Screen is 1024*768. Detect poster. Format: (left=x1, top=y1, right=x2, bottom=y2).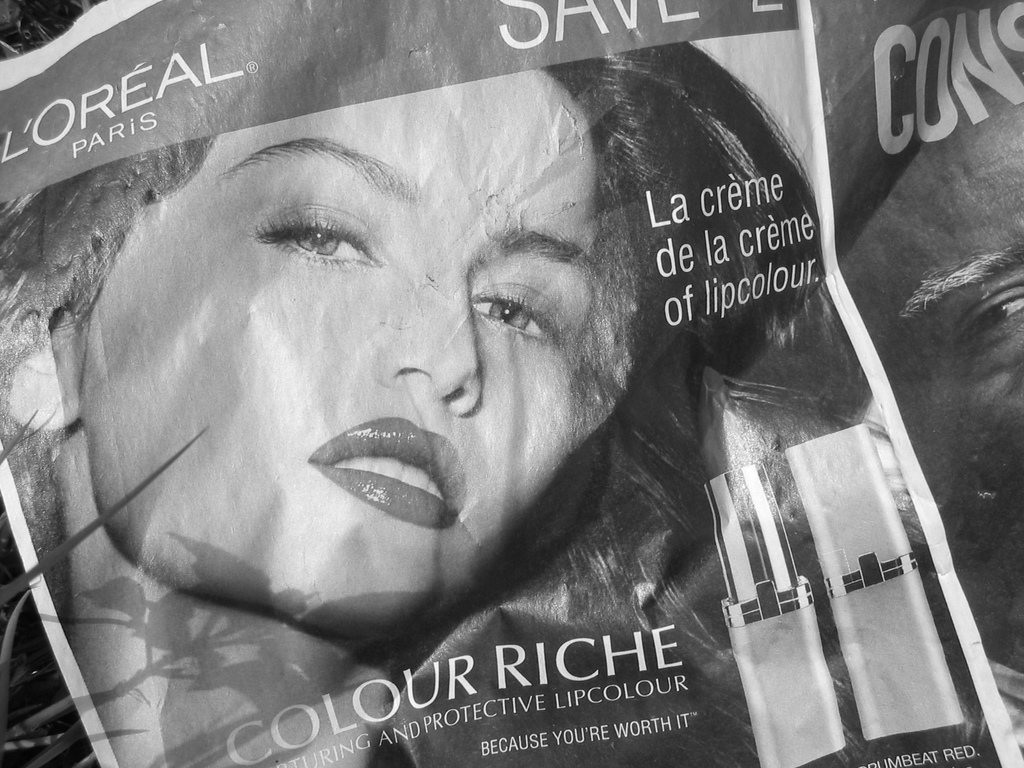
(left=0, top=0, right=1023, bottom=767).
